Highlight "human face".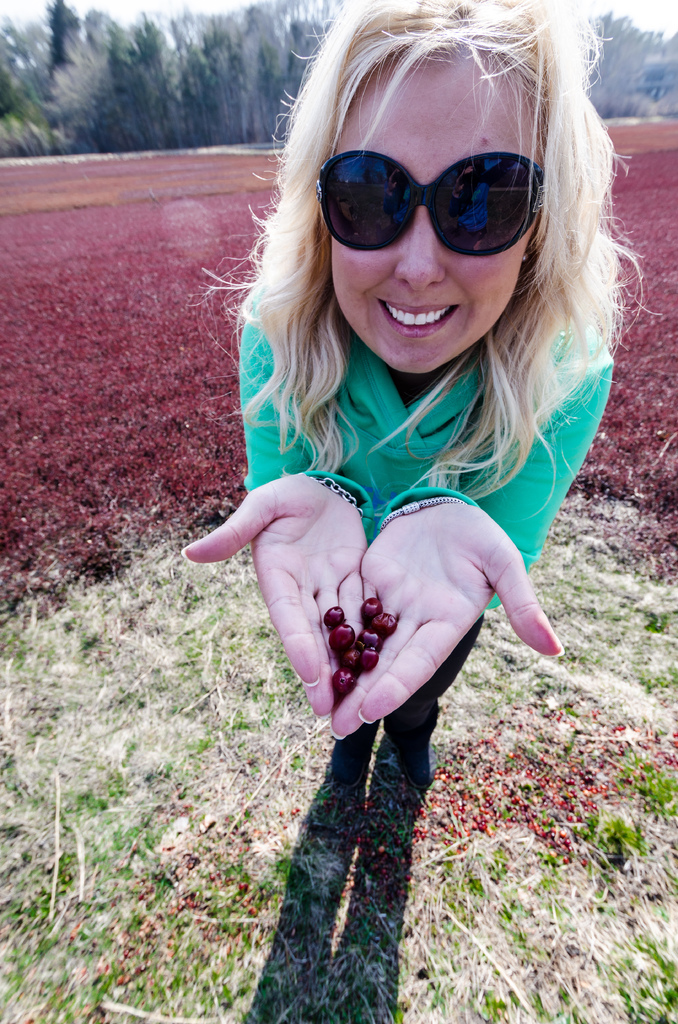
Highlighted region: box=[328, 54, 542, 372].
